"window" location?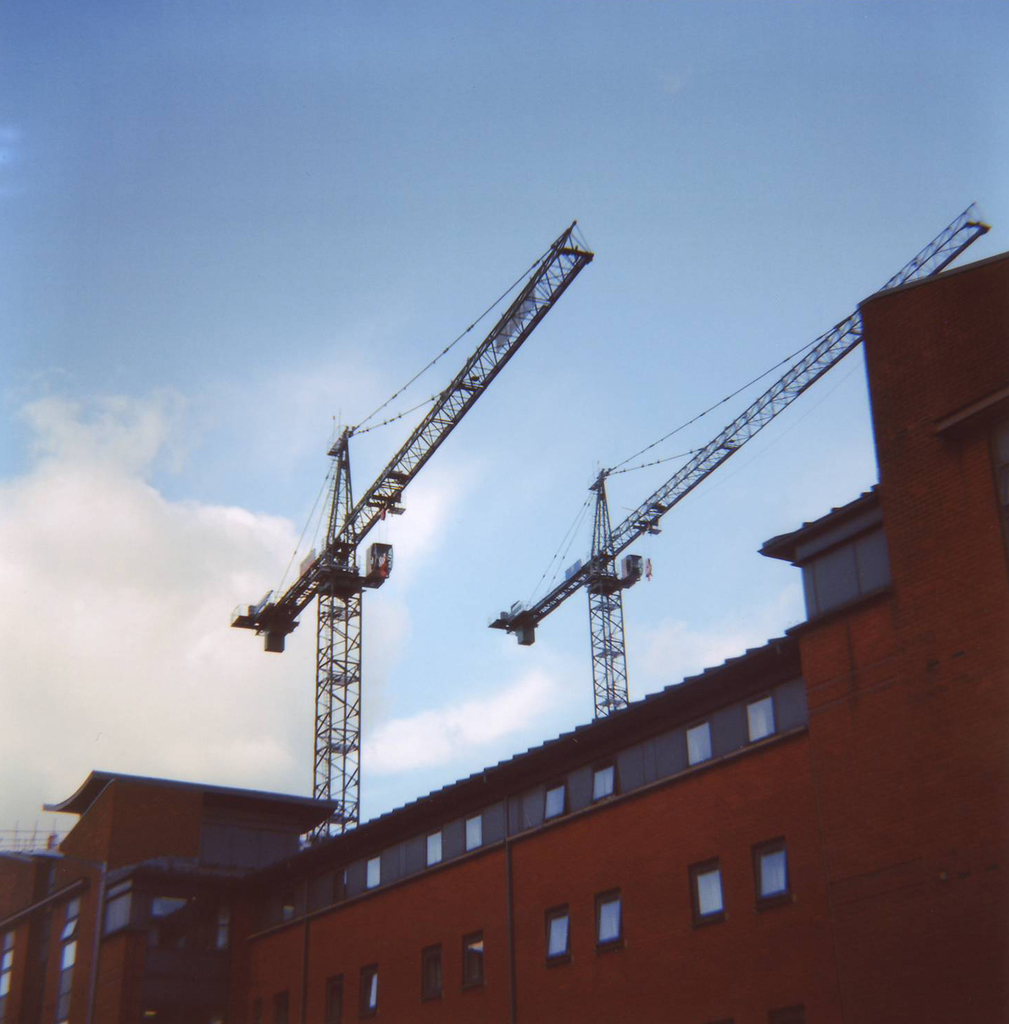
[left=460, top=937, right=490, bottom=1006]
